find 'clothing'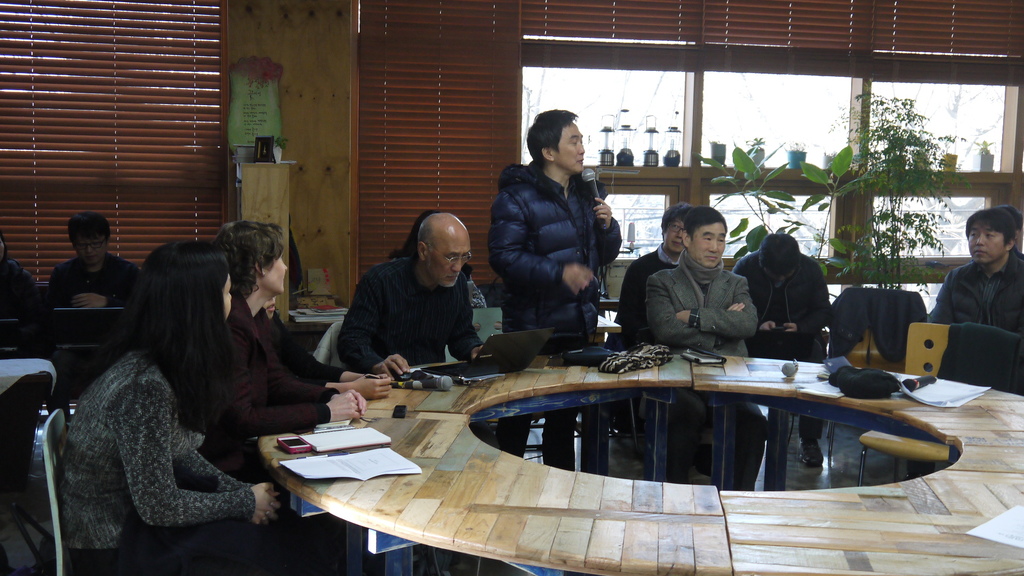
(x1=653, y1=244, x2=759, y2=353)
